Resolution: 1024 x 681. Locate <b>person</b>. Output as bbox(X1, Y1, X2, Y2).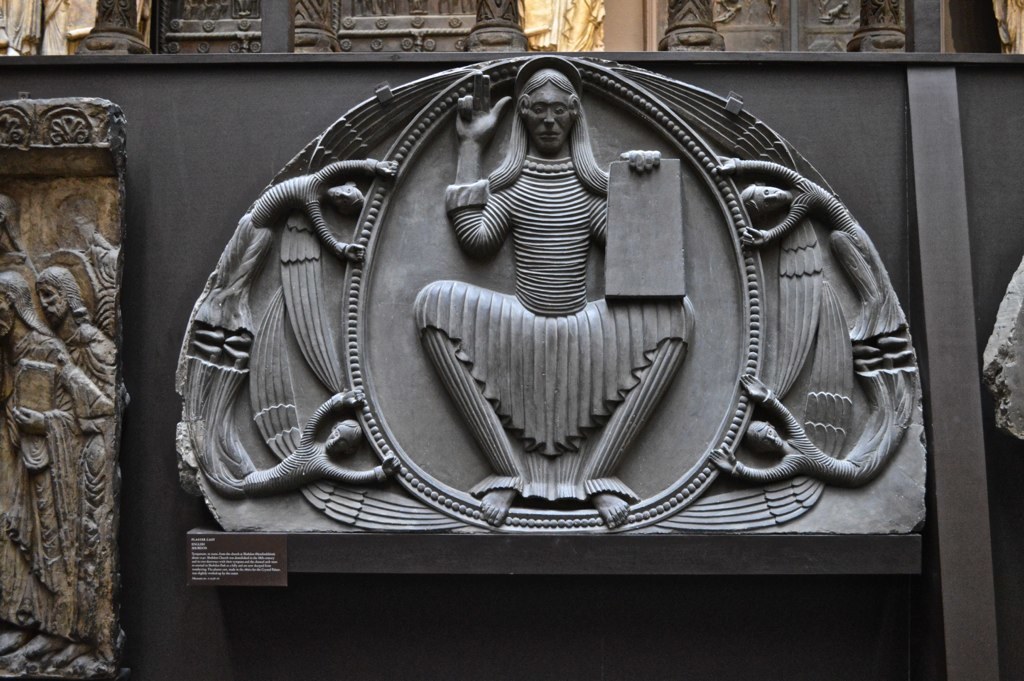
bbox(419, 66, 698, 527).
